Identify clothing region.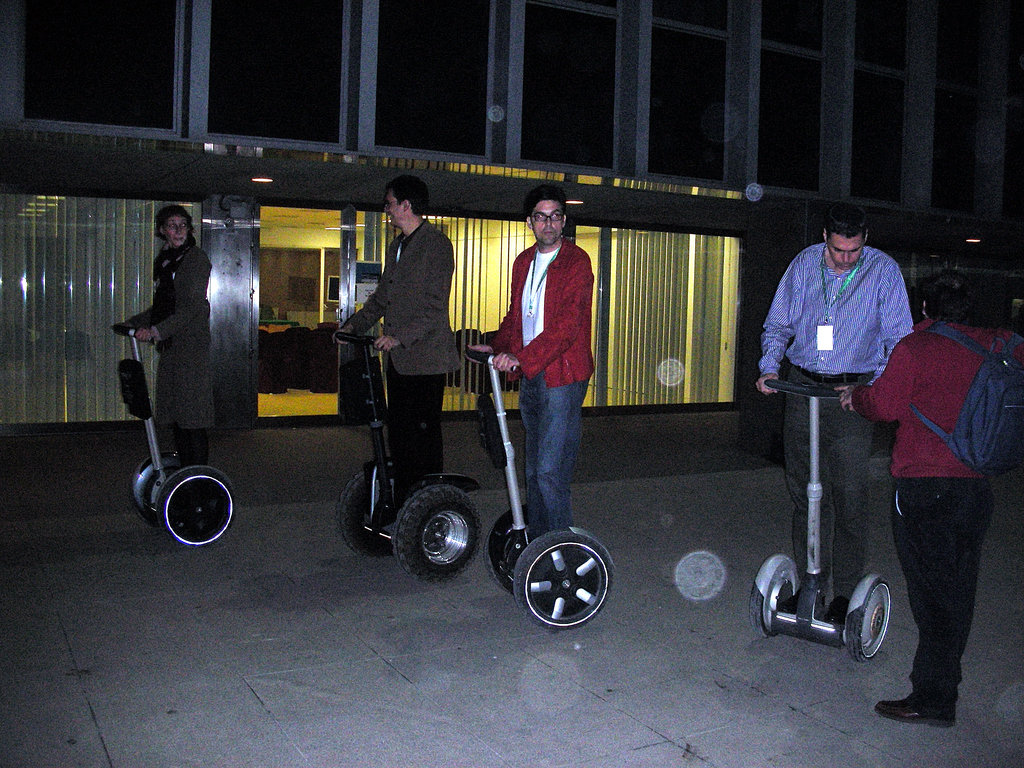
Region: (left=858, top=317, right=989, bottom=711).
